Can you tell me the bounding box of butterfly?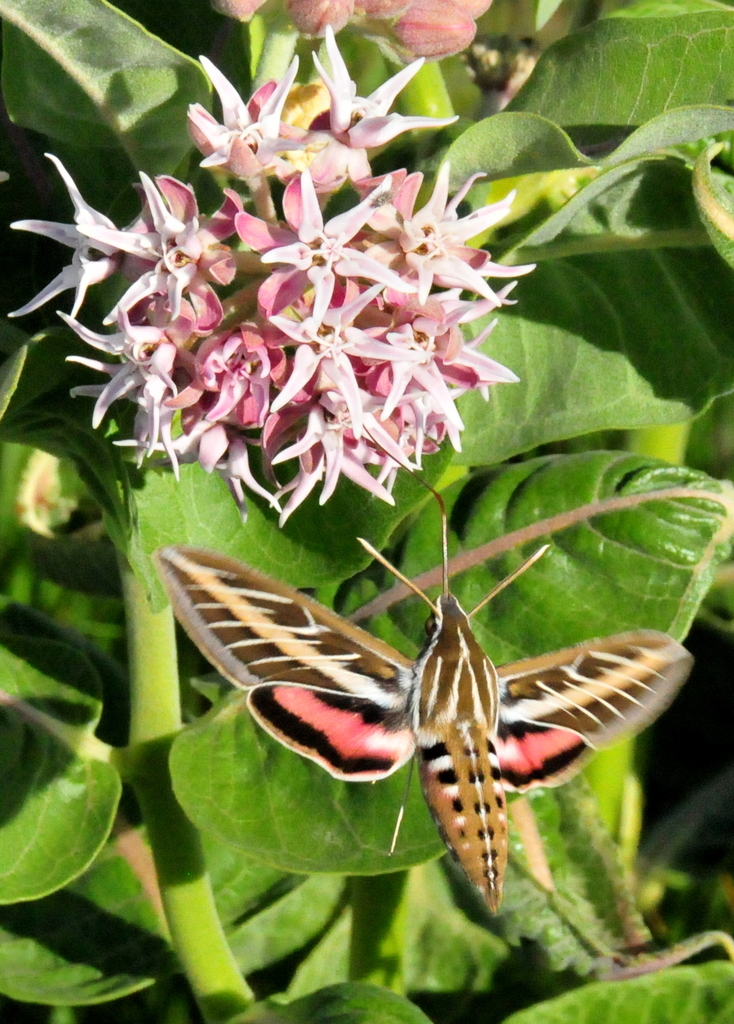
(left=166, top=552, right=685, bottom=884).
